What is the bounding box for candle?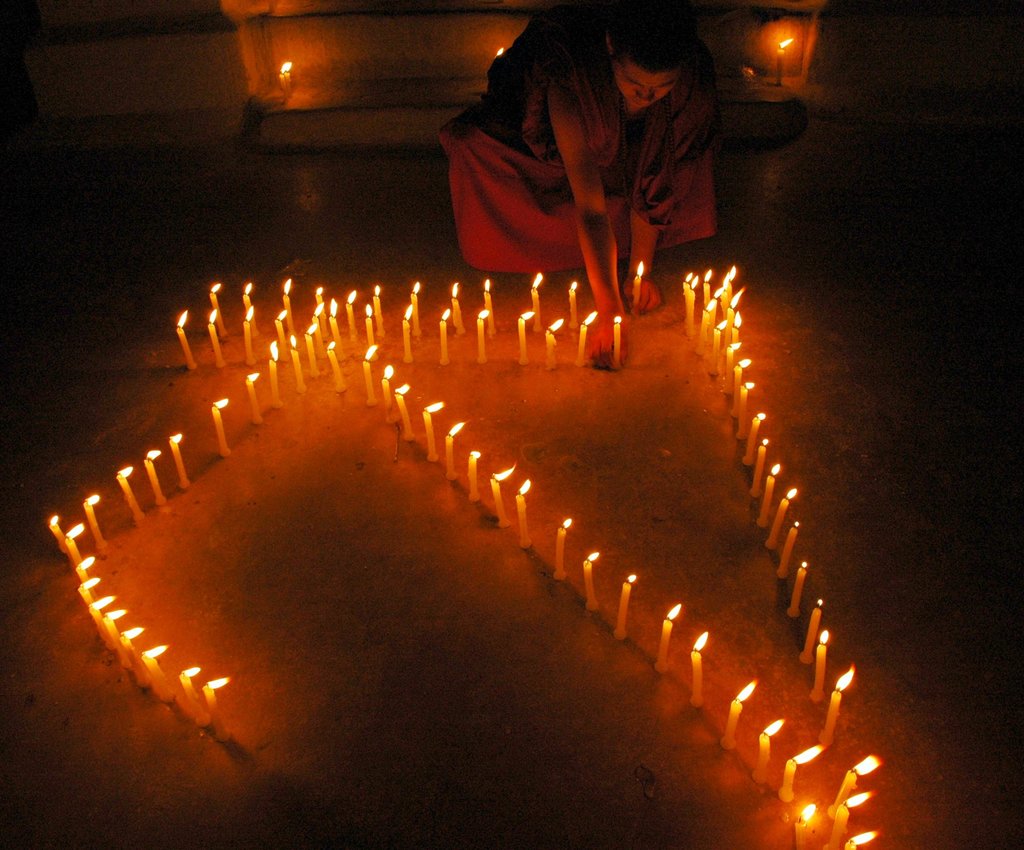
x1=554 y1=509 x2=577 y2=578.
